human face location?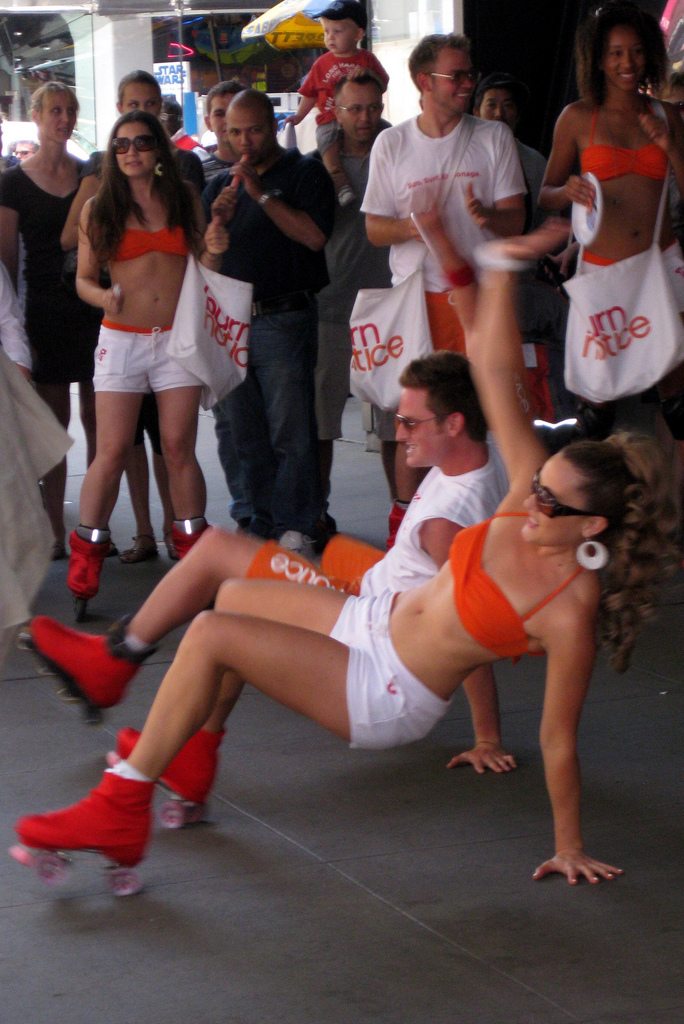
487:86:510:126
